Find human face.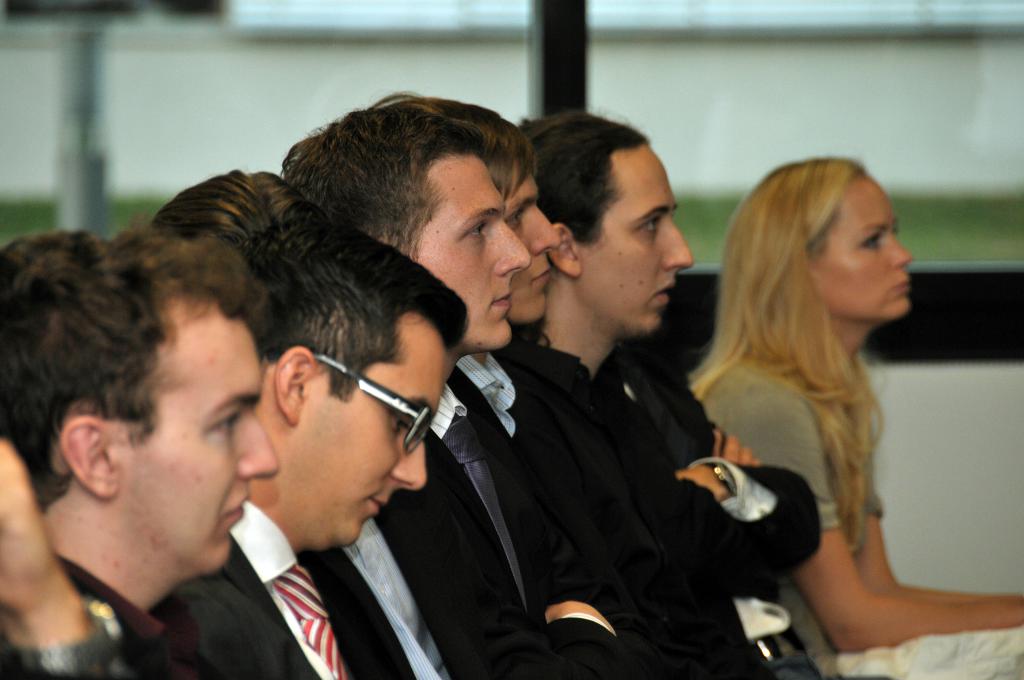
[x1=577, y1=145, x2=693, y2=337].
